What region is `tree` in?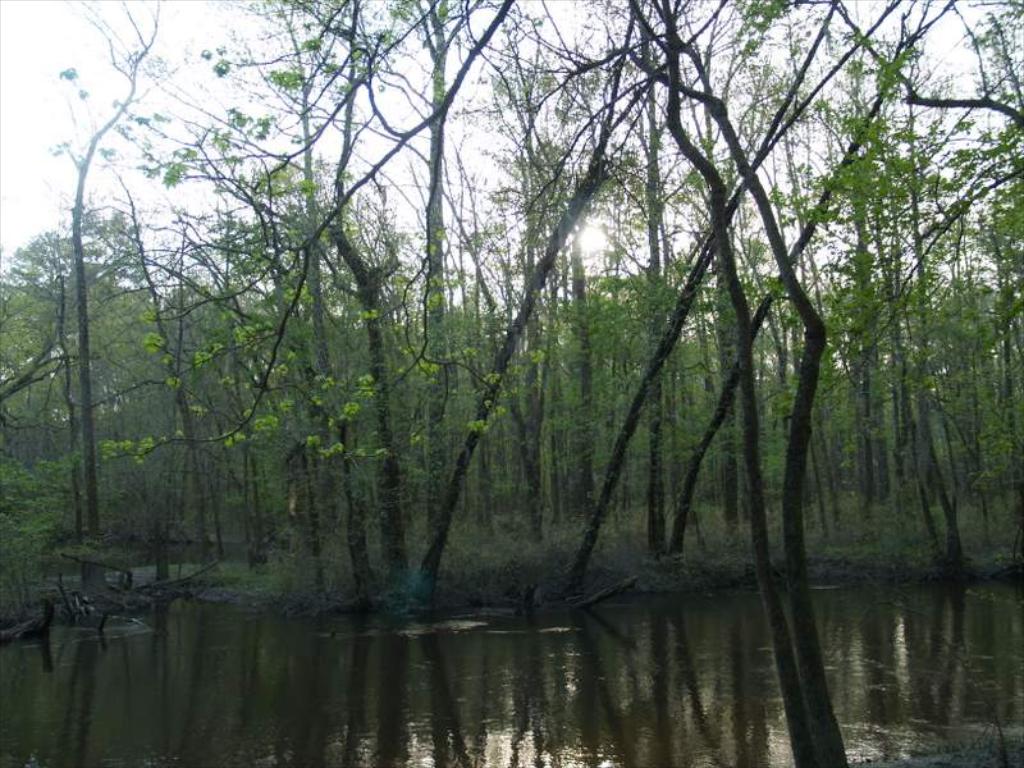
left=353, top=0, right=411, bottom=571.
